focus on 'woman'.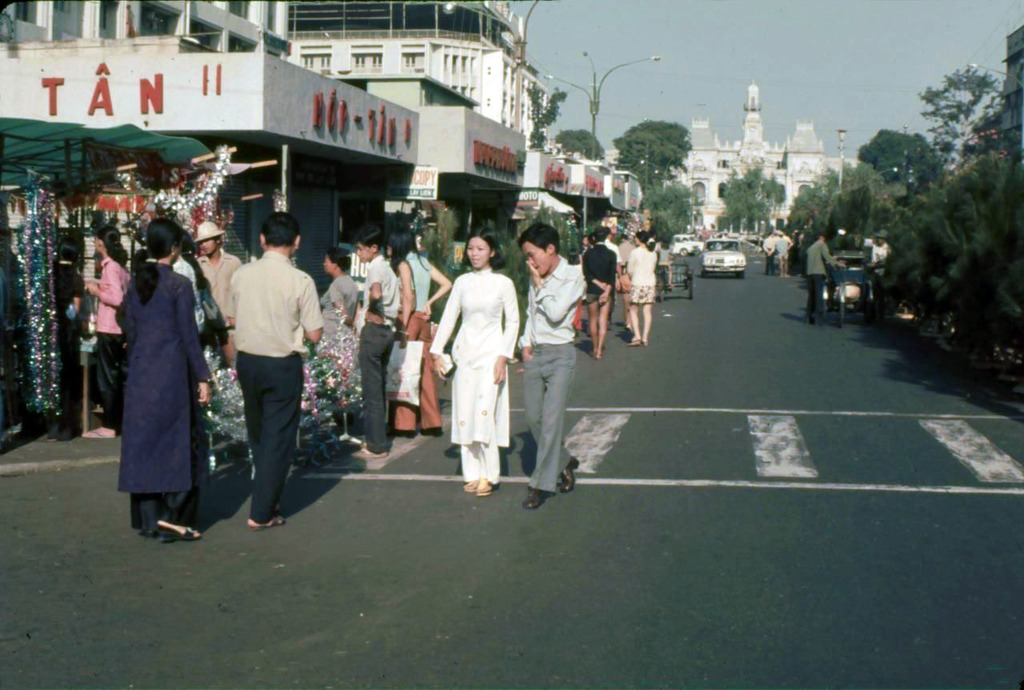
Focused at Rect(110, 212, 206, 542).
